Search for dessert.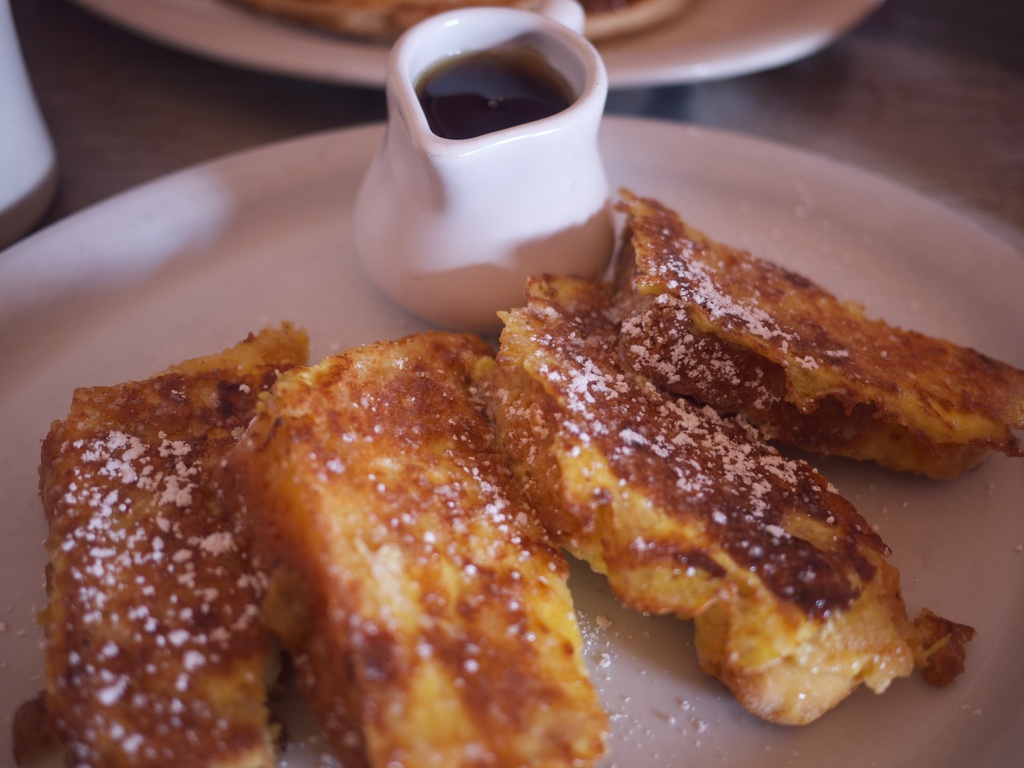
Found at <region>477, 276, 975, 726</region>.
